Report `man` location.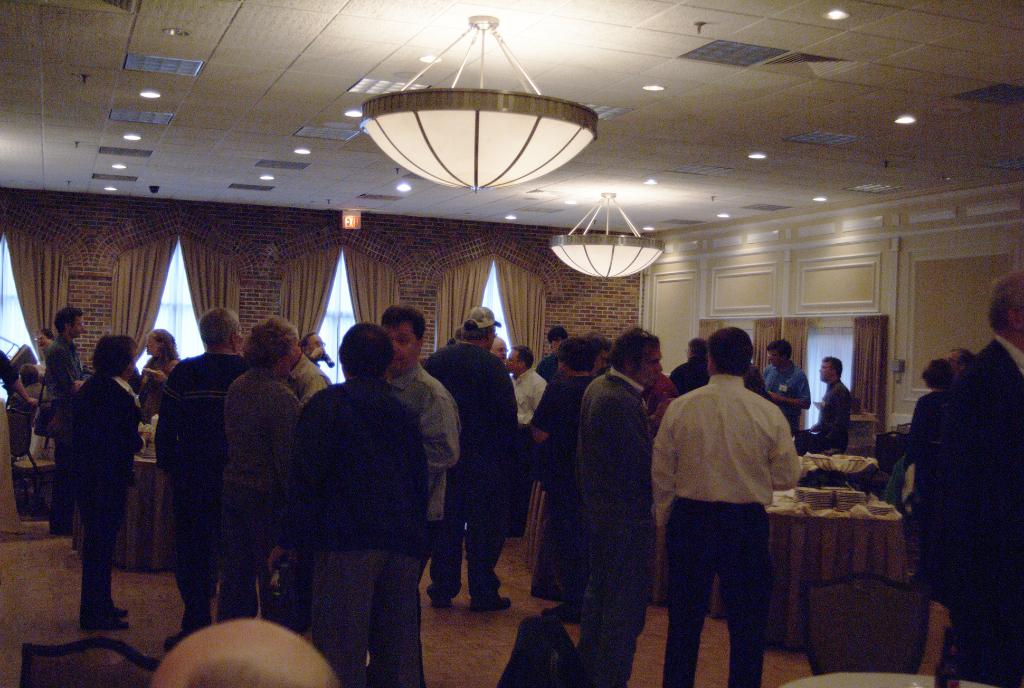
Report: 758/335/811/438.
